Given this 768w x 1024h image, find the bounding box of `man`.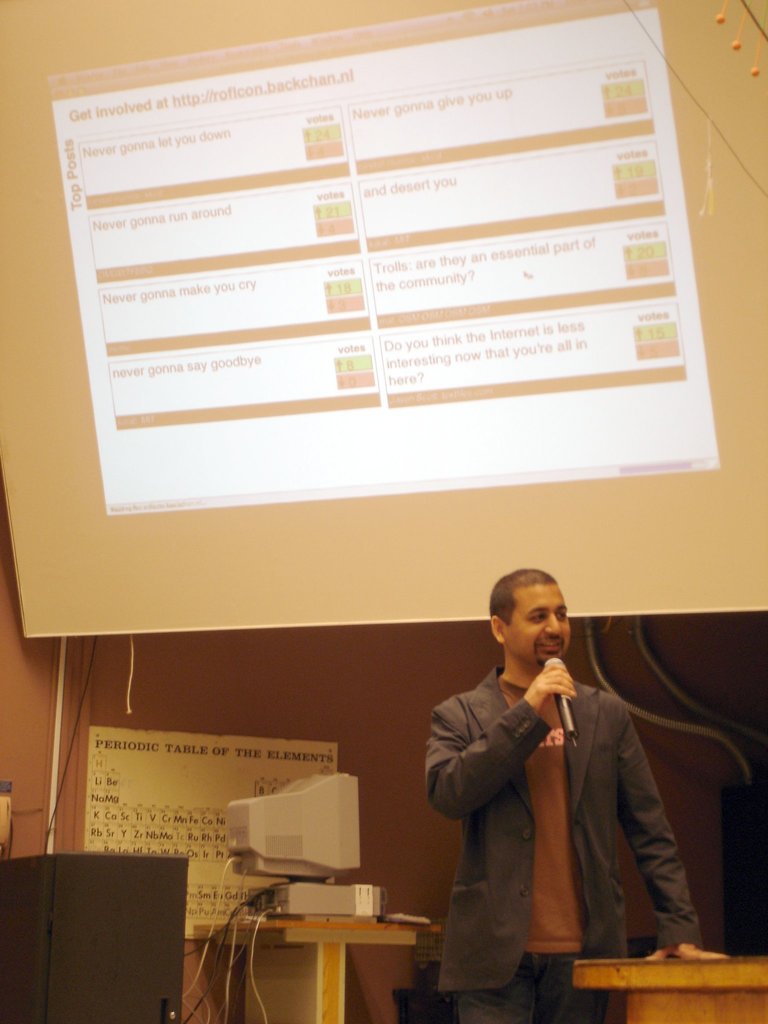
(412, 567, 702, 1023).
